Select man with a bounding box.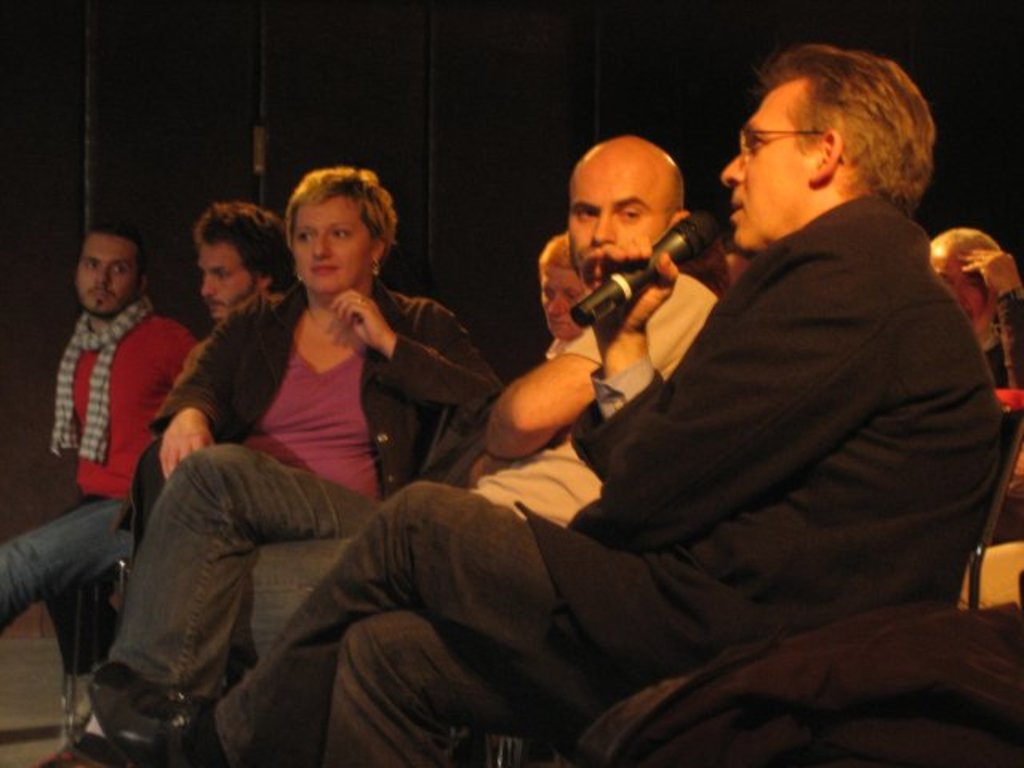
{"x1": 0, "y1": 200, "x2": 315, "y2": 645}.
